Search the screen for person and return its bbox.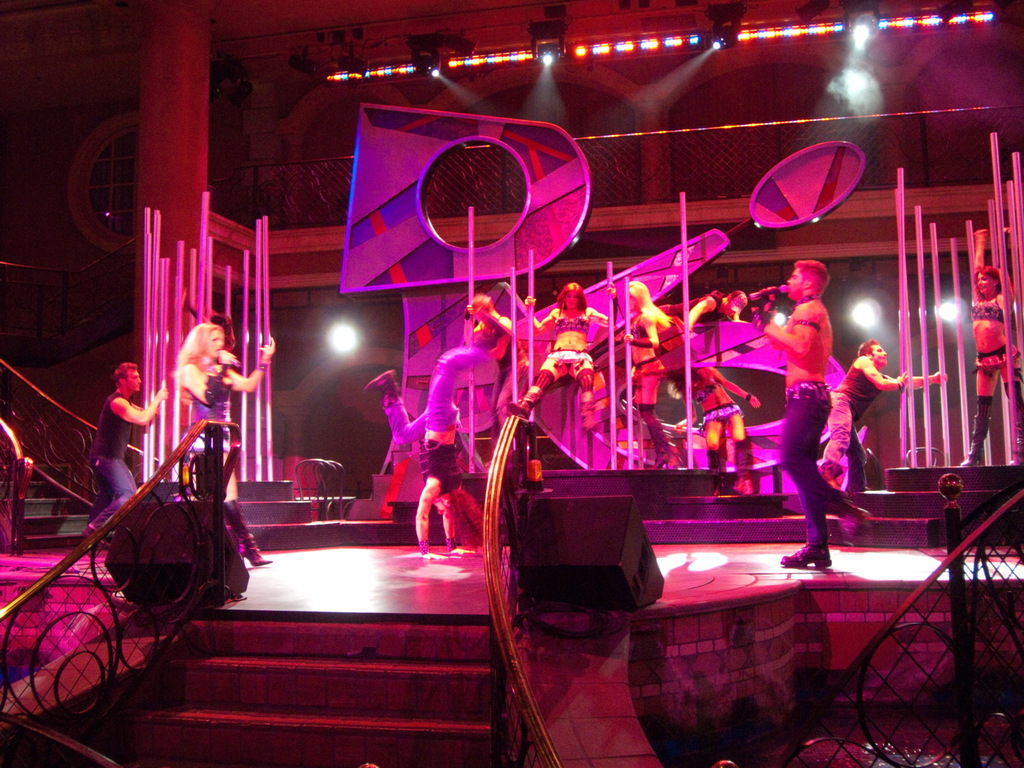
Found: [left=821, top=336, right=948, bottom=493].
